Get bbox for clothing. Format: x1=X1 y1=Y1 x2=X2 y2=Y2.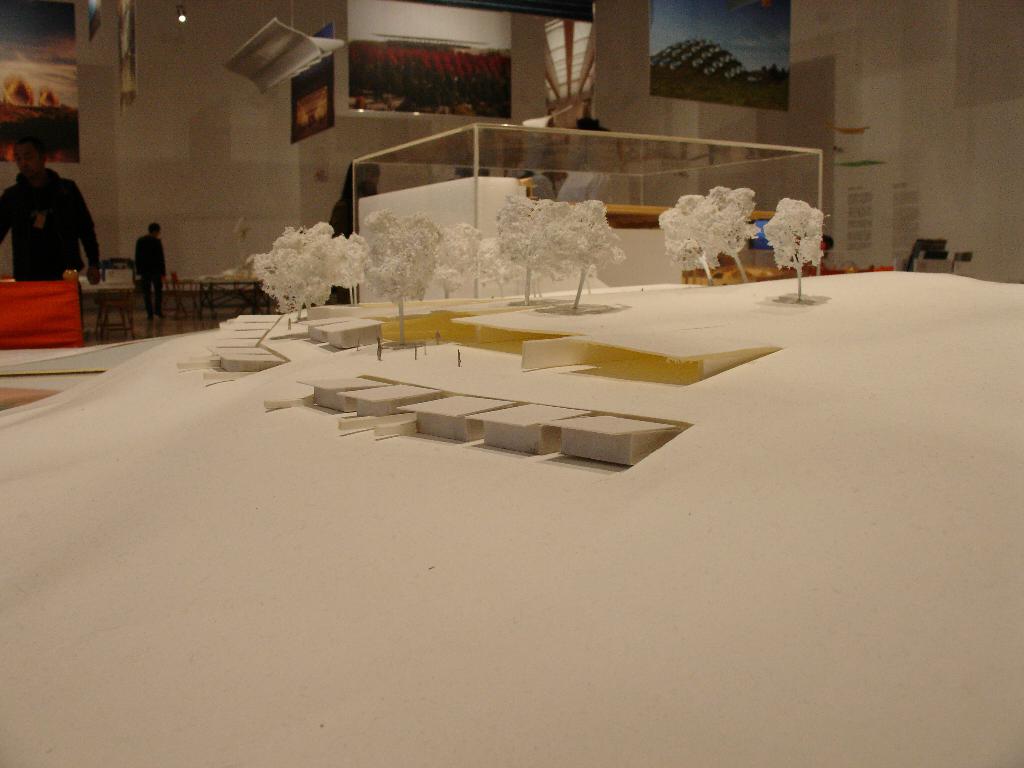
x1=326 y1=187 x2=381 y2=306.
